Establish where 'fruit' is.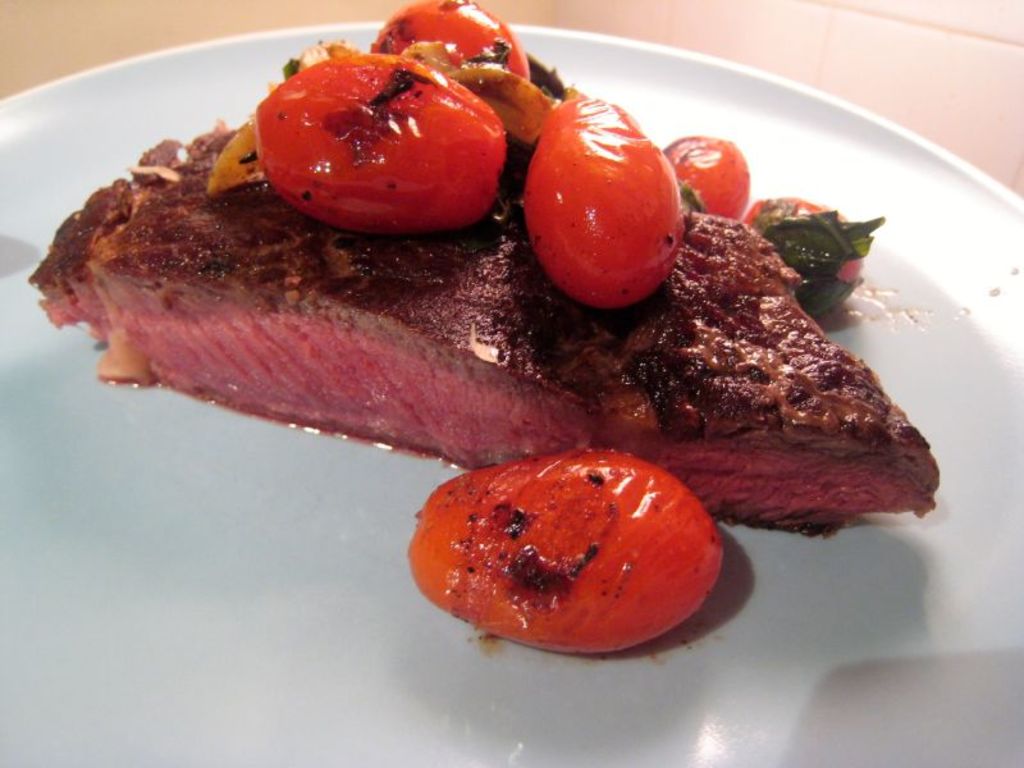
Established at locate(242, 54, 520, 236).
